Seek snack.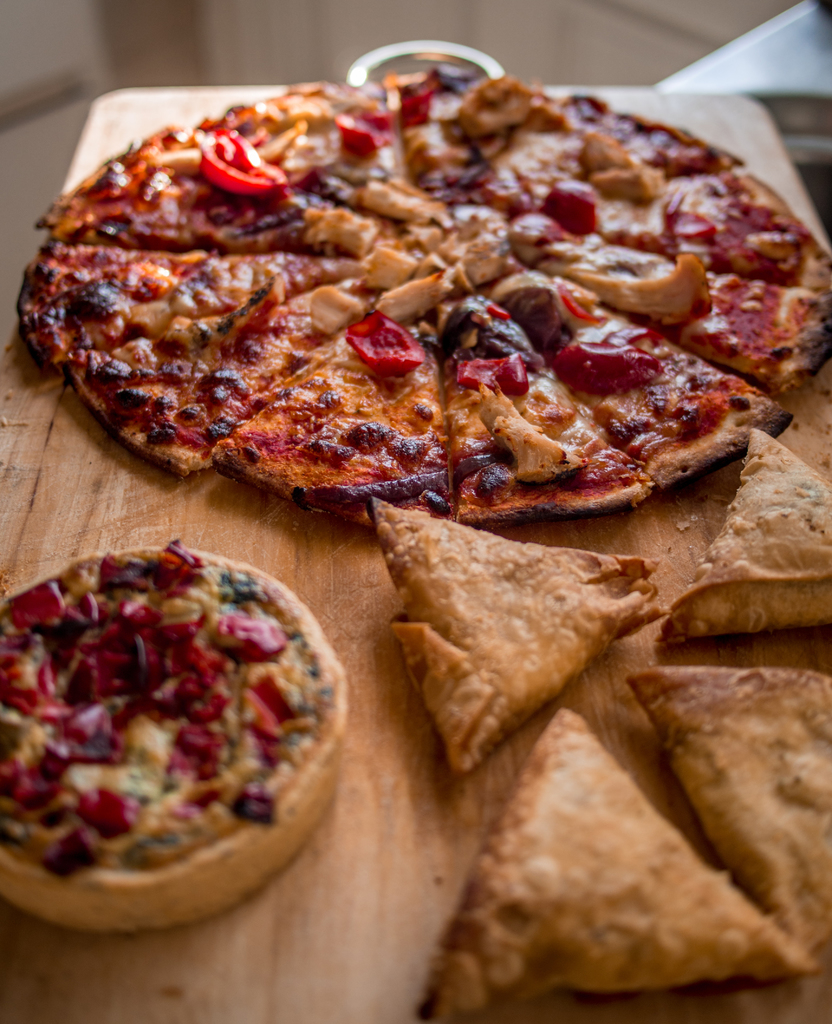
locate(627, 668, 831, 956).
